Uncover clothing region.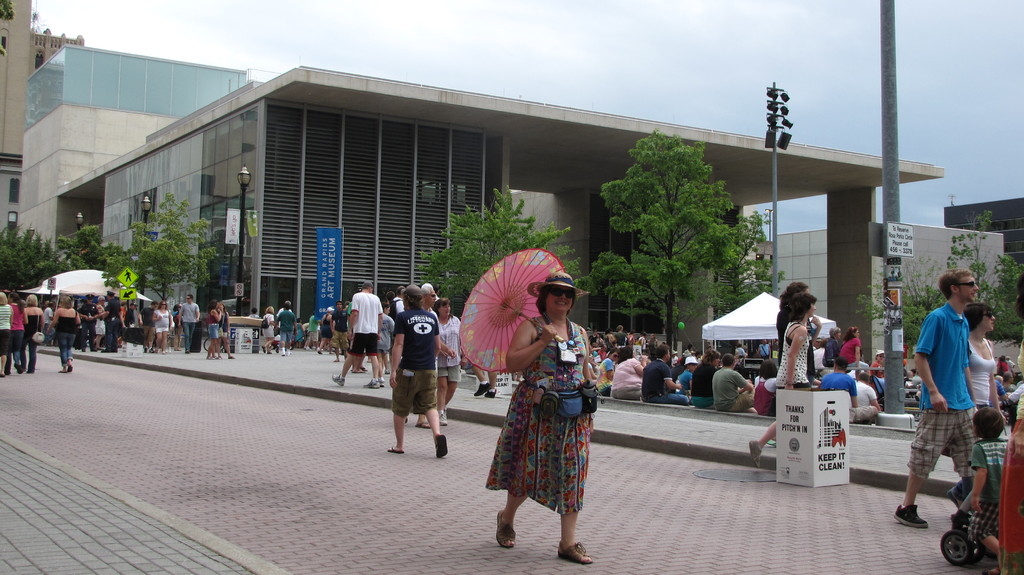
Uncovered: detection(23, 306, 42, 374).
